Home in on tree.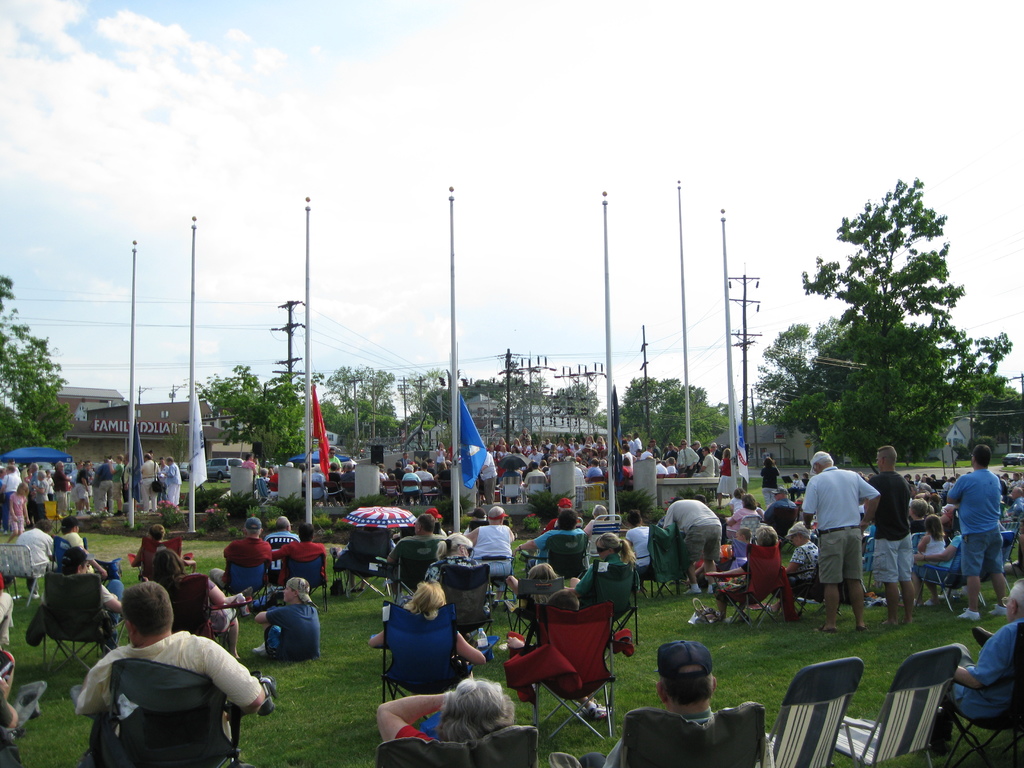
Homed in at x1=619, y1=374, x2=732, y2=454.
